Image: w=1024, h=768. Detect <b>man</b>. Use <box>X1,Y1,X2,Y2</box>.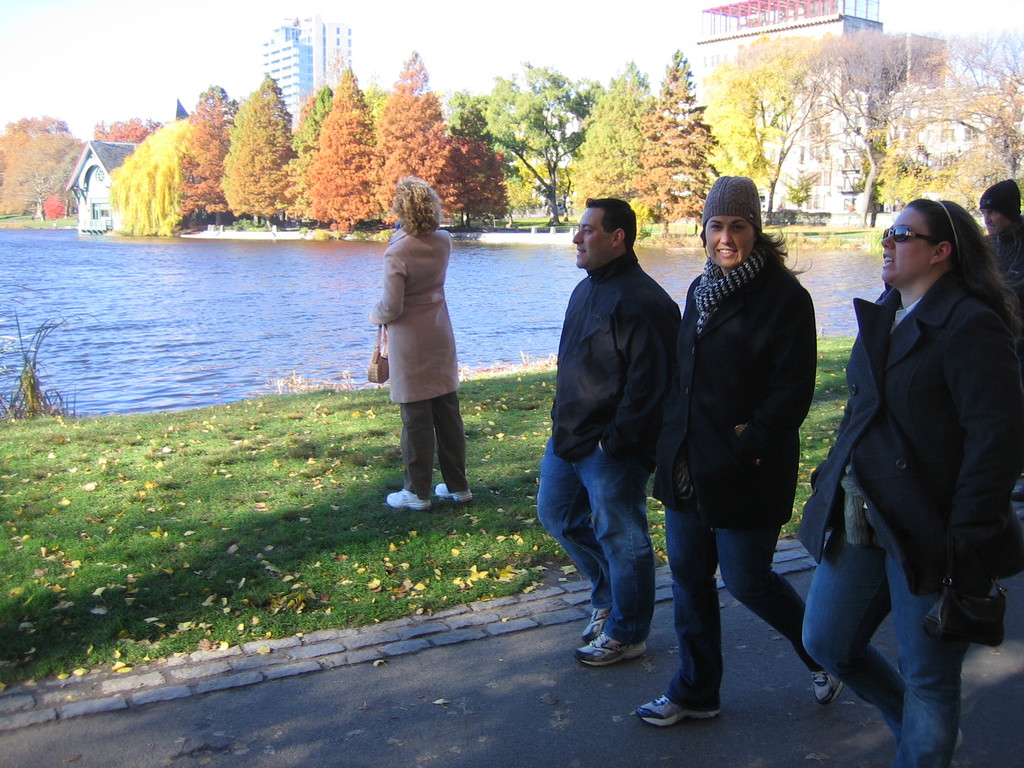
<box>975,176,1023,311</box>.
